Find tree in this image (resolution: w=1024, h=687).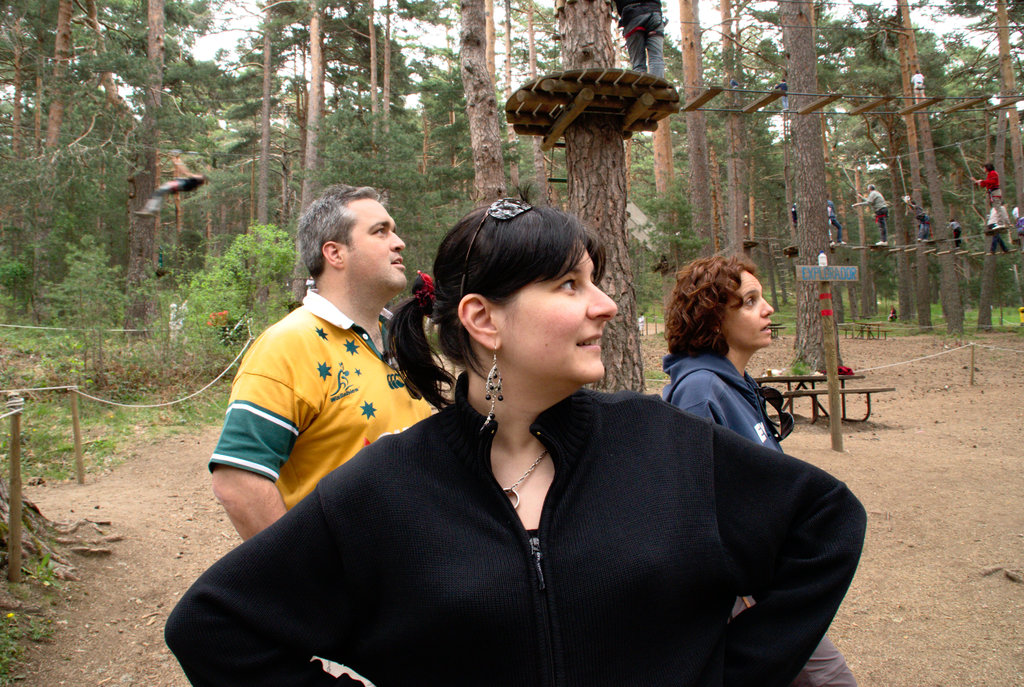
l=961, t=4, r=1023, b=303.
